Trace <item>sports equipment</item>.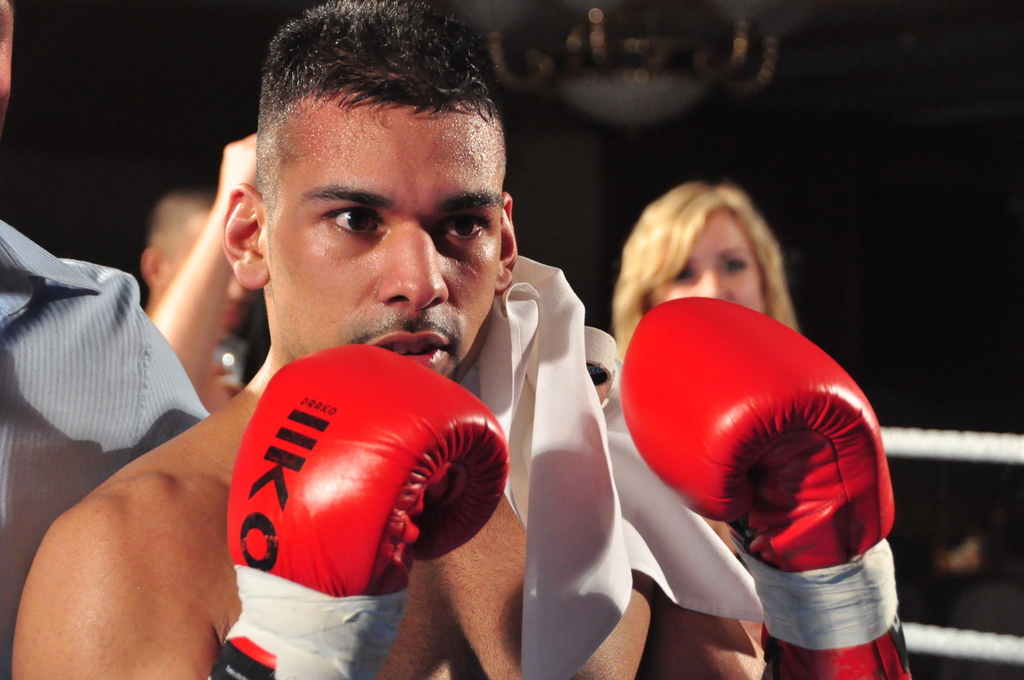
Traced to [left=613, top=288, right=902, bottom=679].
